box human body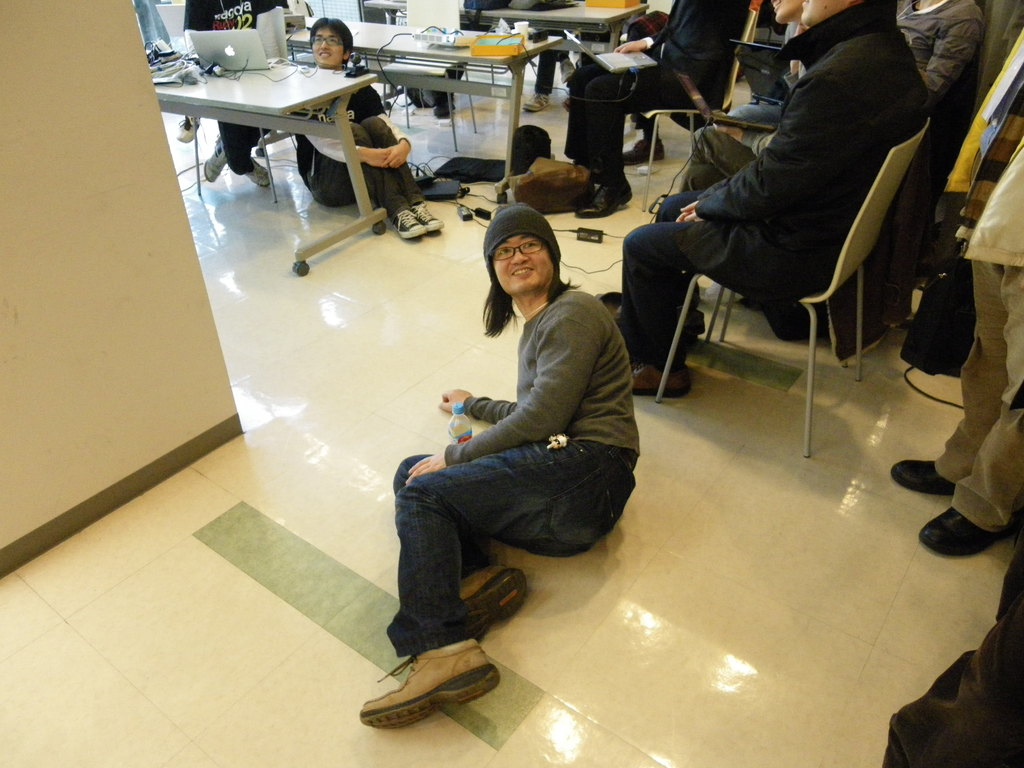
(x1=615, y1=0, x2=929, y2=396)
